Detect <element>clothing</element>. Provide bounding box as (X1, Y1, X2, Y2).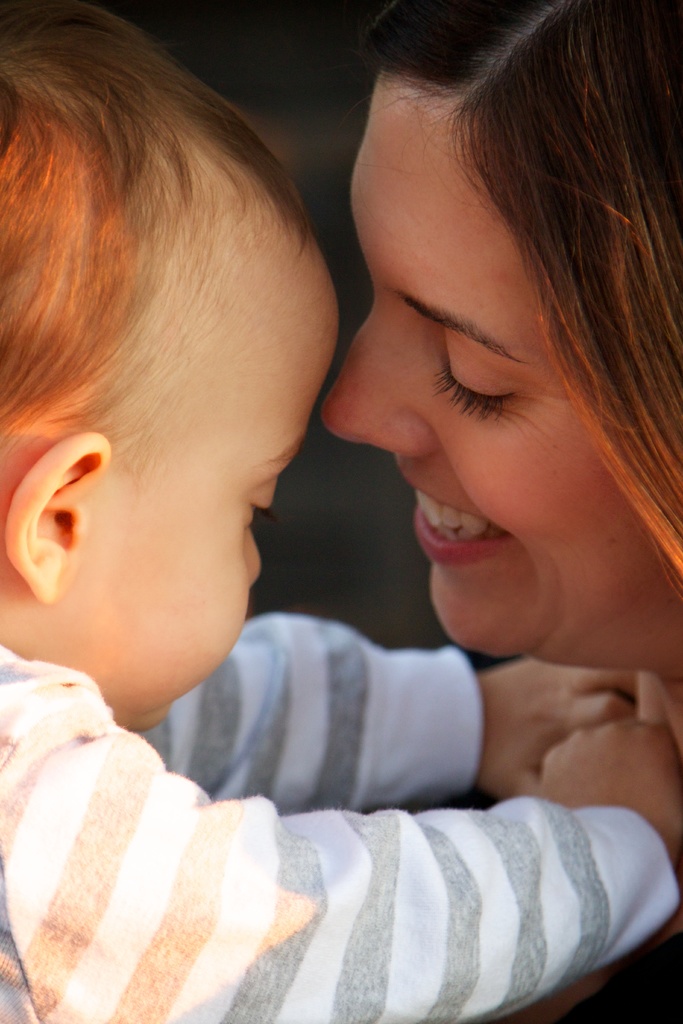
(0, 614, 682, 1023).
